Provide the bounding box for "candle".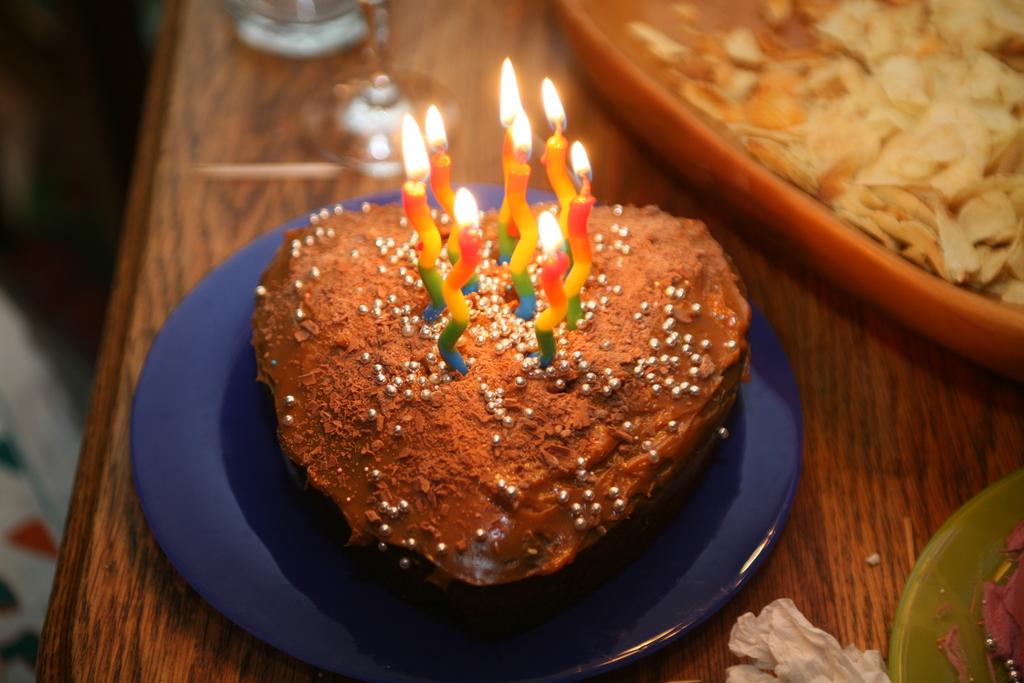
Rect(427, 103, 479, 292).
